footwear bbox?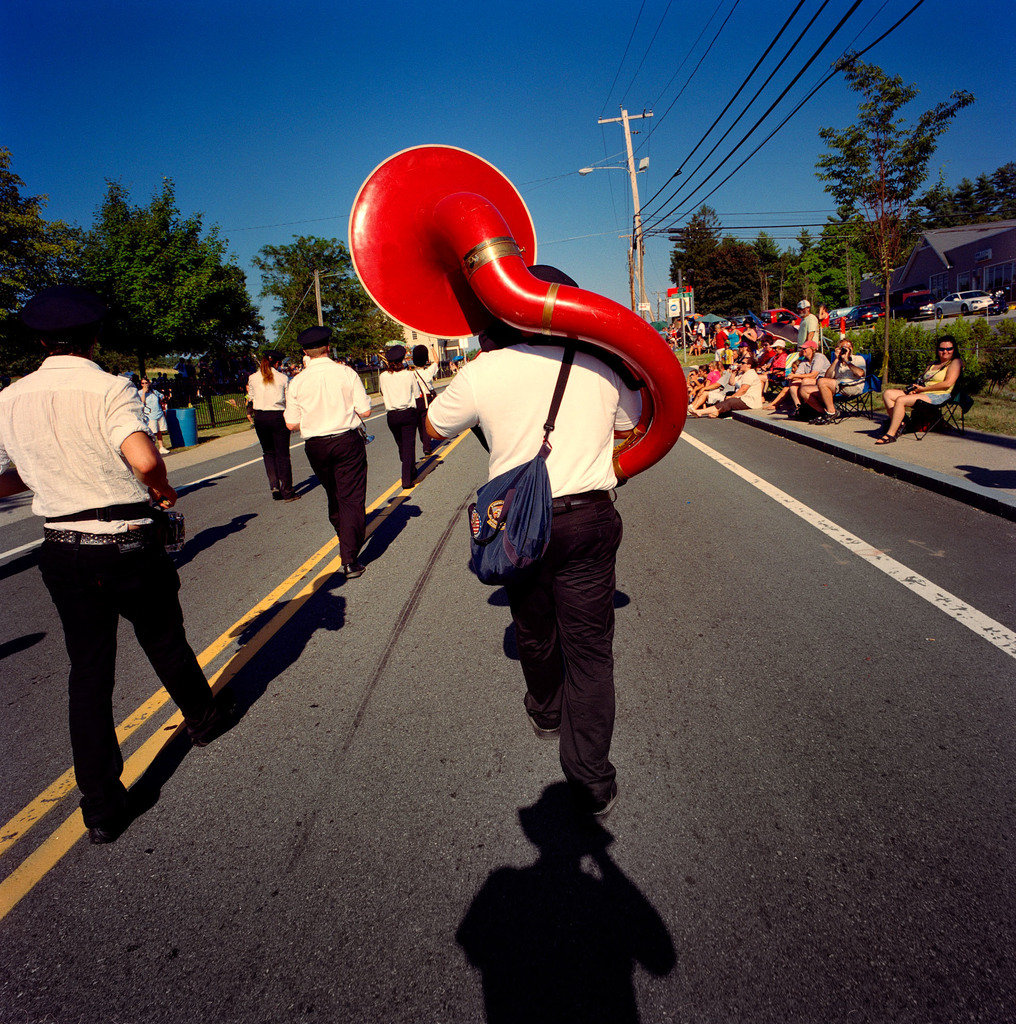
(90,819,115,845)
